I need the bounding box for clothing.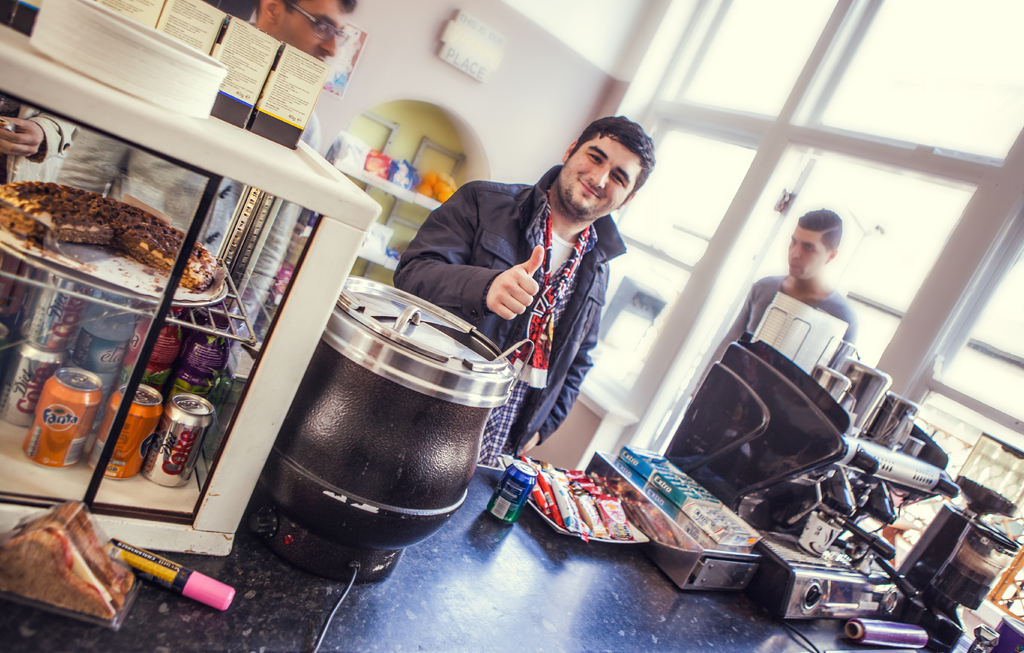
Here it is: <box>417,136,653,475</box>.
